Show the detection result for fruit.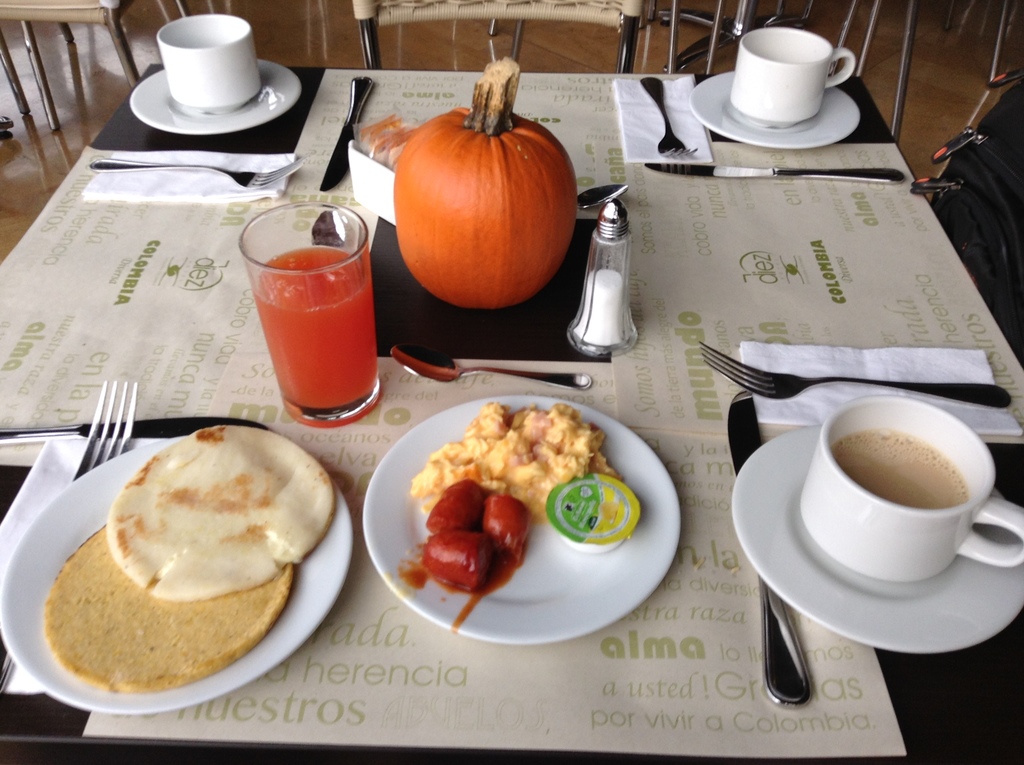
<box>390,50,579,315</box>.
